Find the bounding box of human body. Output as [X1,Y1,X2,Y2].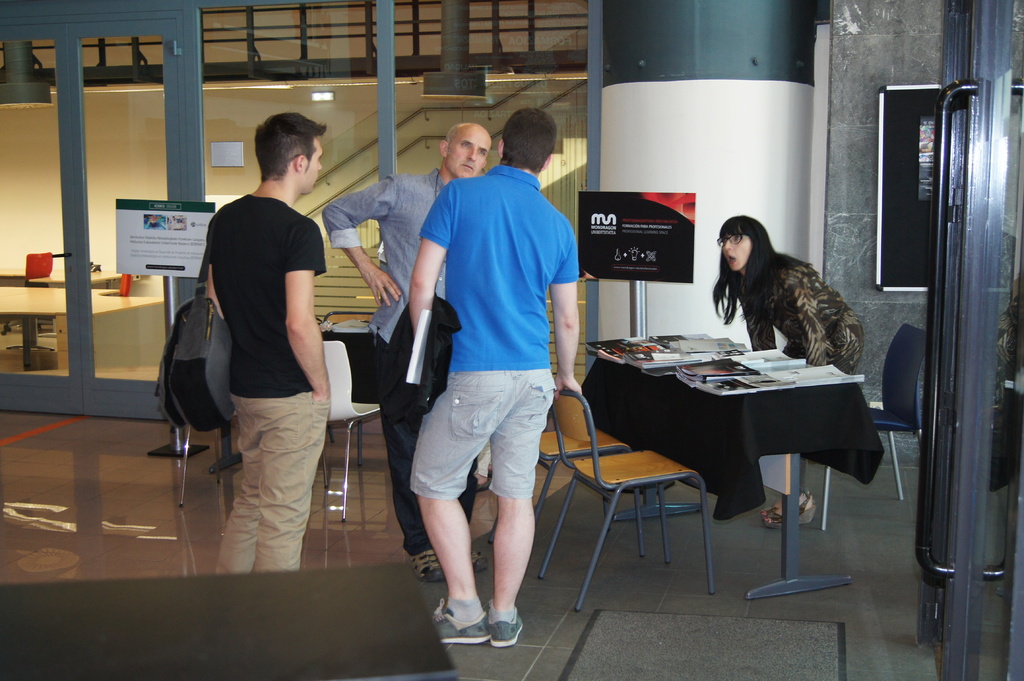
[401,111,580,647].
